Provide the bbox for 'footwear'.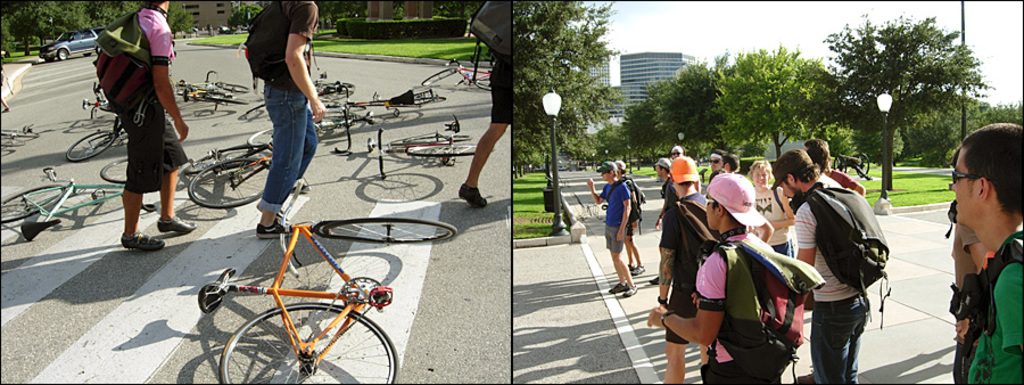
631 264 642 279.
